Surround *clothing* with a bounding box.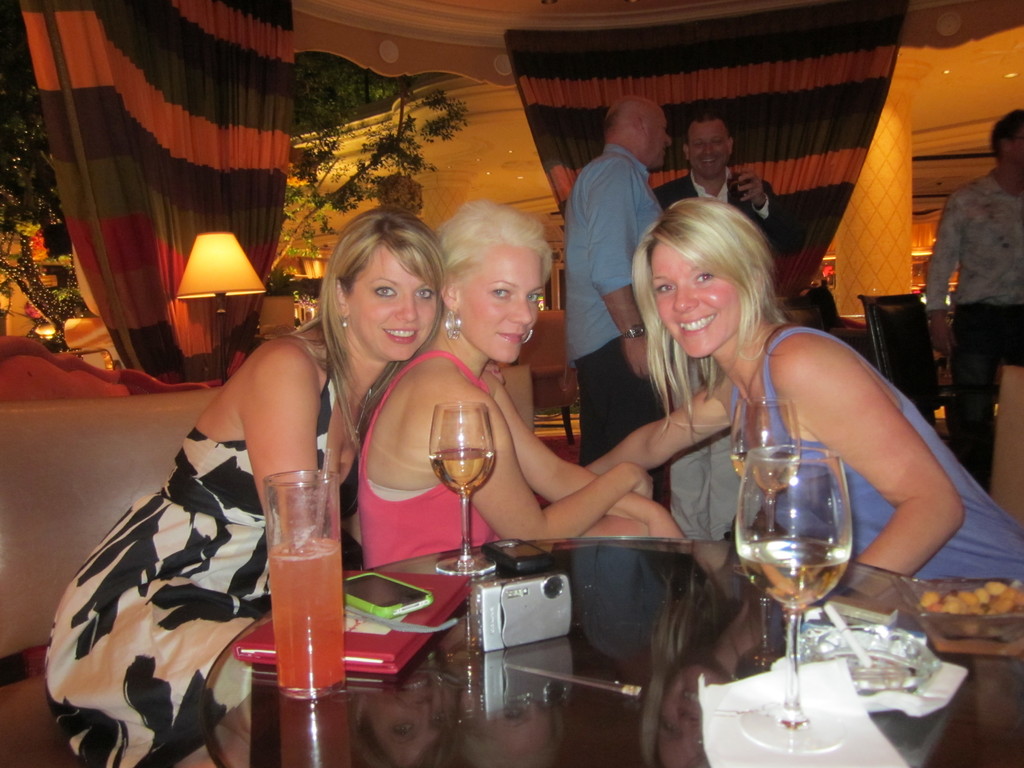
locate(566, 140, 664, 463).
